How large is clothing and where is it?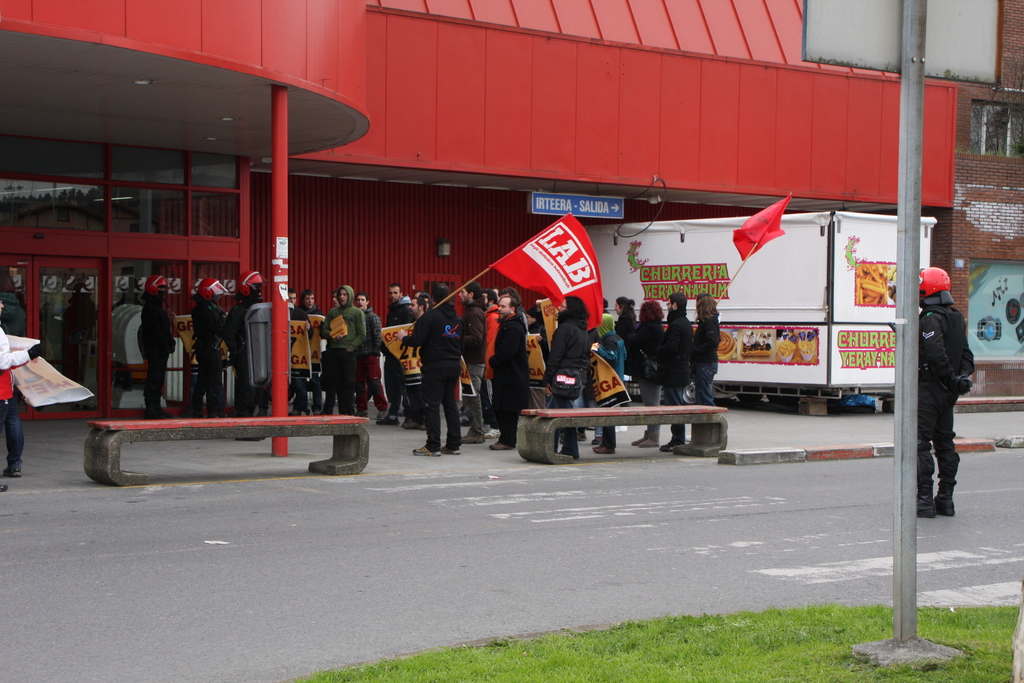
Bounding box: [x1=623, y1=317, x2=669, y2=441].
